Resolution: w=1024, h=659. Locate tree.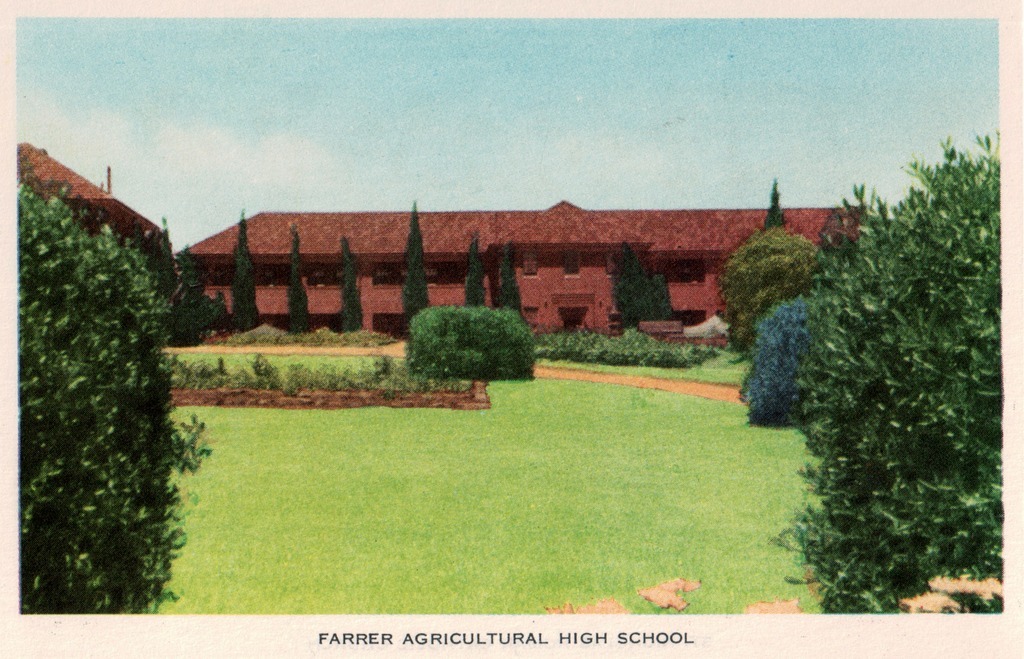
19:177:210:618.
